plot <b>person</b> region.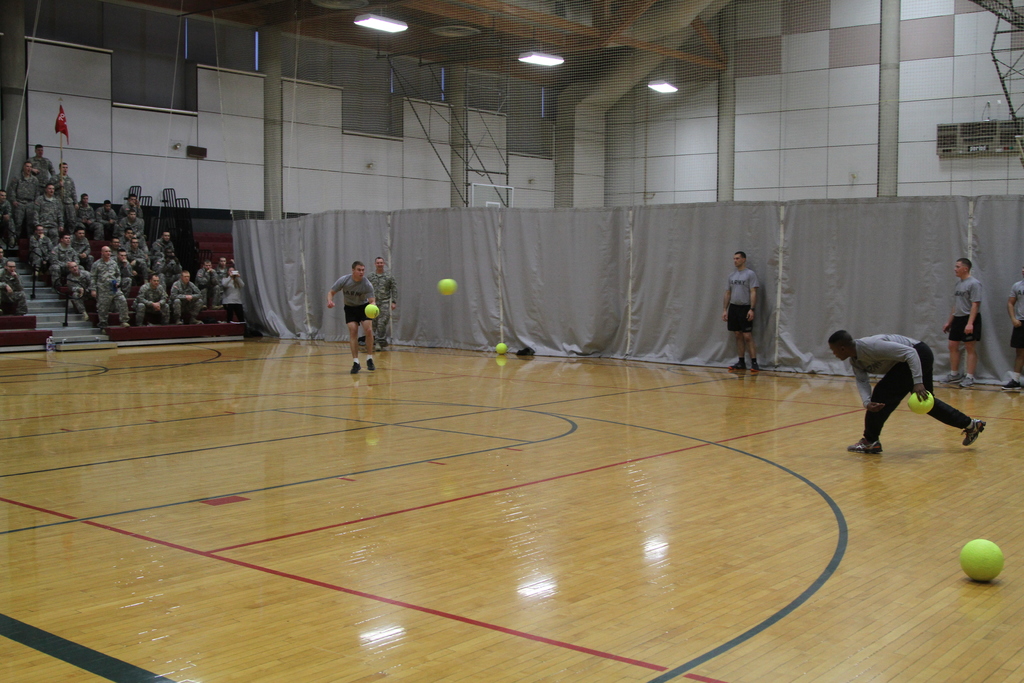
Plotted at bbox(365, 256, 401, 354).
